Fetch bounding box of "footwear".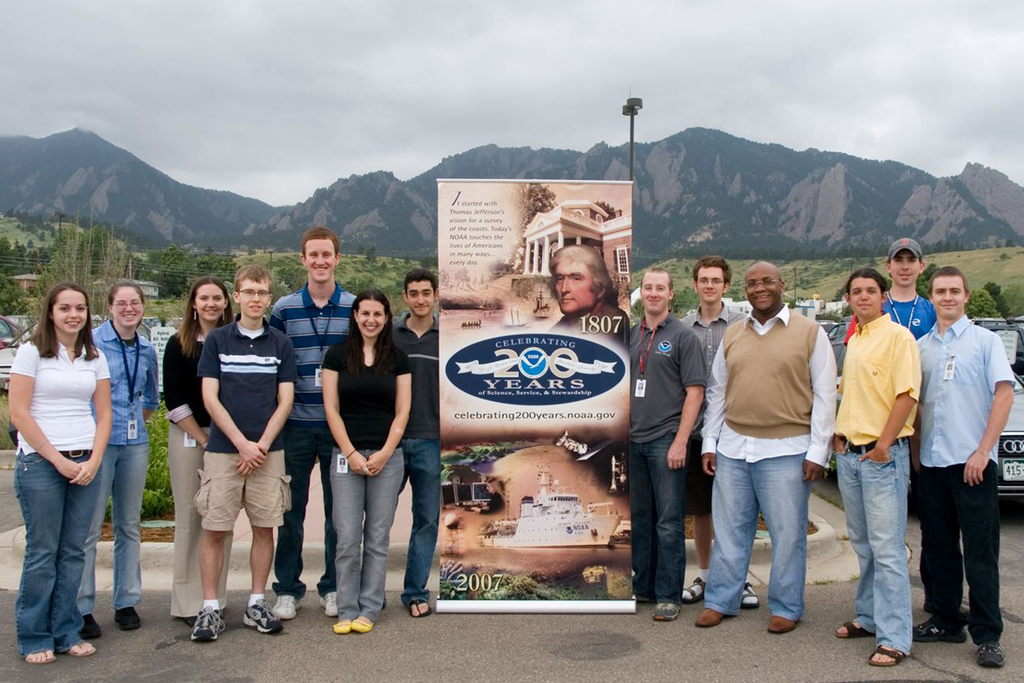
Bbox: 79, 612, 106, 641.
